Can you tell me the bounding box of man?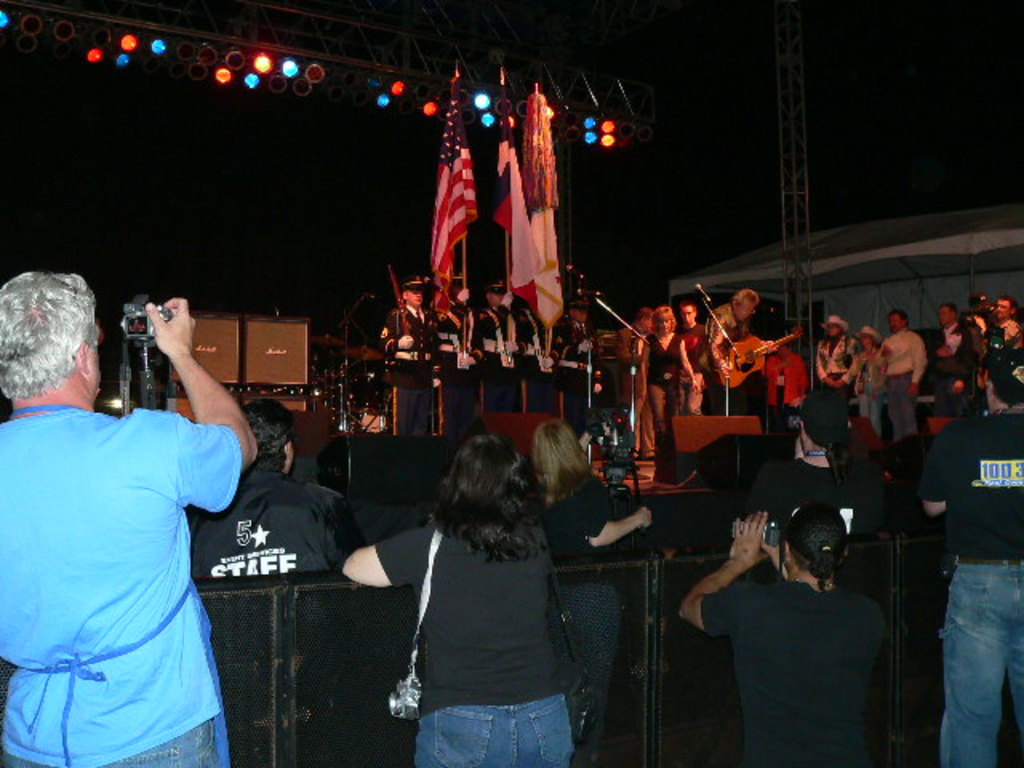
l=704, t=286, r=782, b=414.
